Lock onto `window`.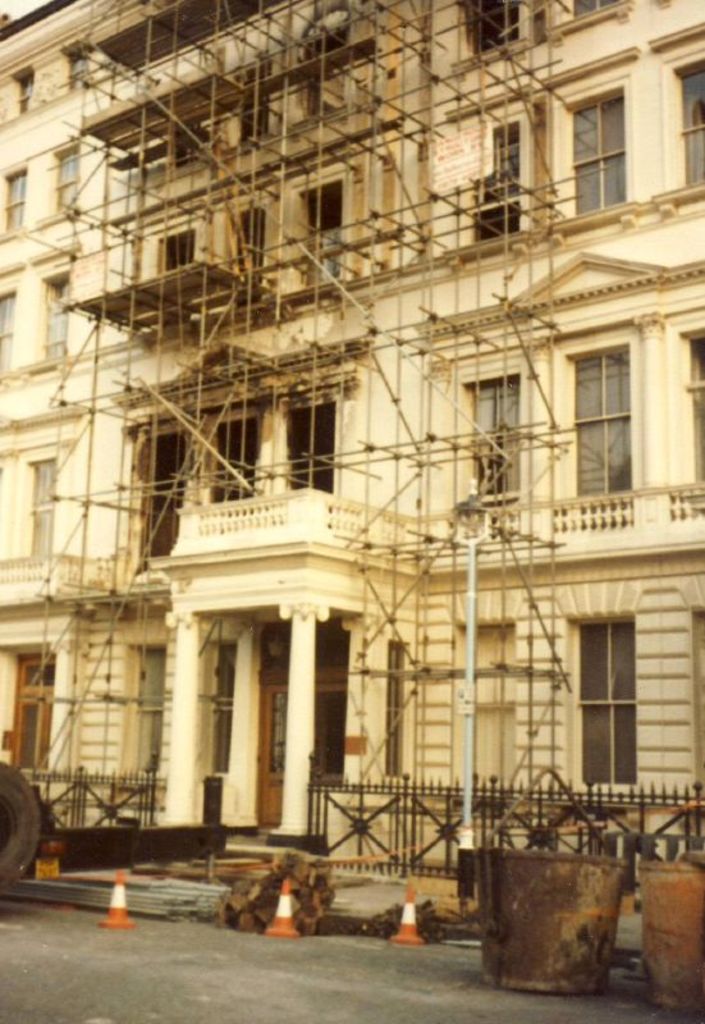
Locked: bbox(572, 603, 649, 790).
